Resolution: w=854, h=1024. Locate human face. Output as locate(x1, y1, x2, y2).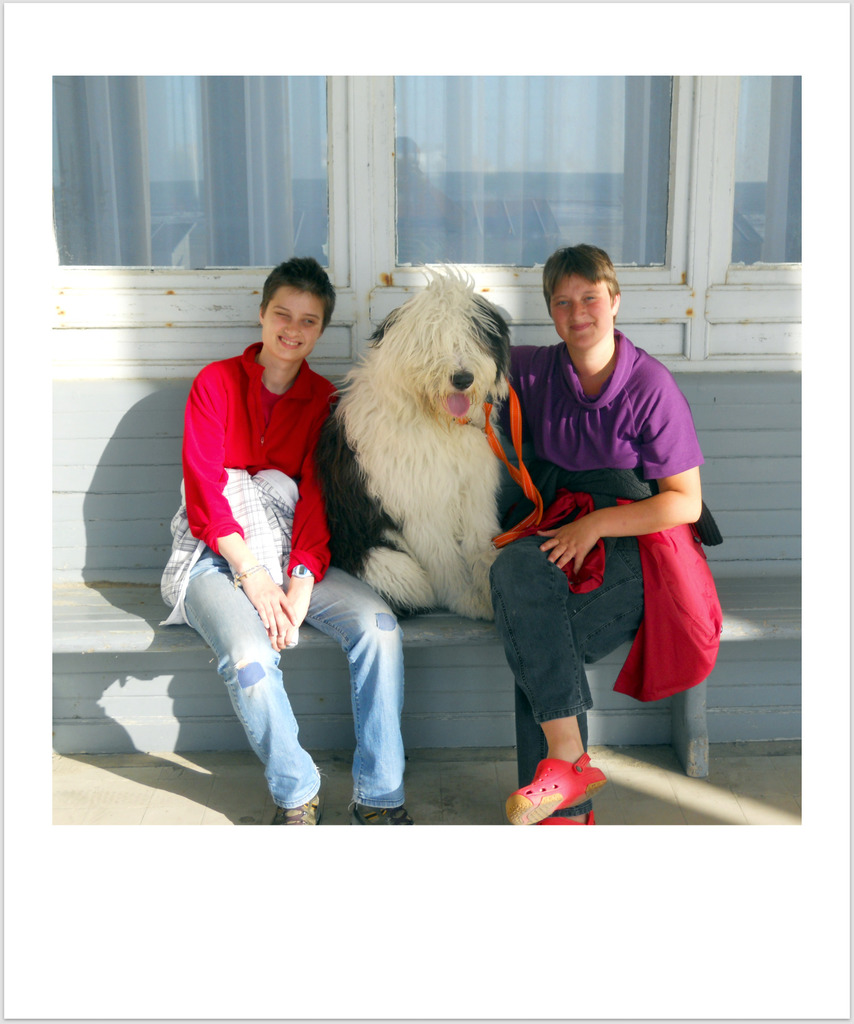
locate(264, 283, 330, 358).
